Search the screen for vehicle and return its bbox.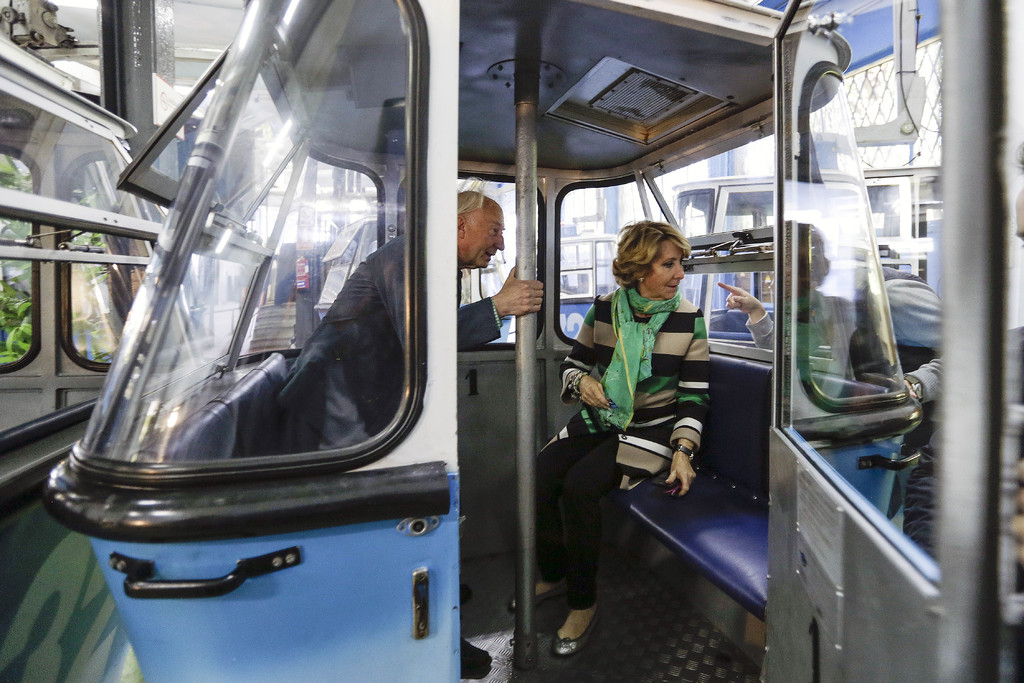
Found: [531,229,625,344].
